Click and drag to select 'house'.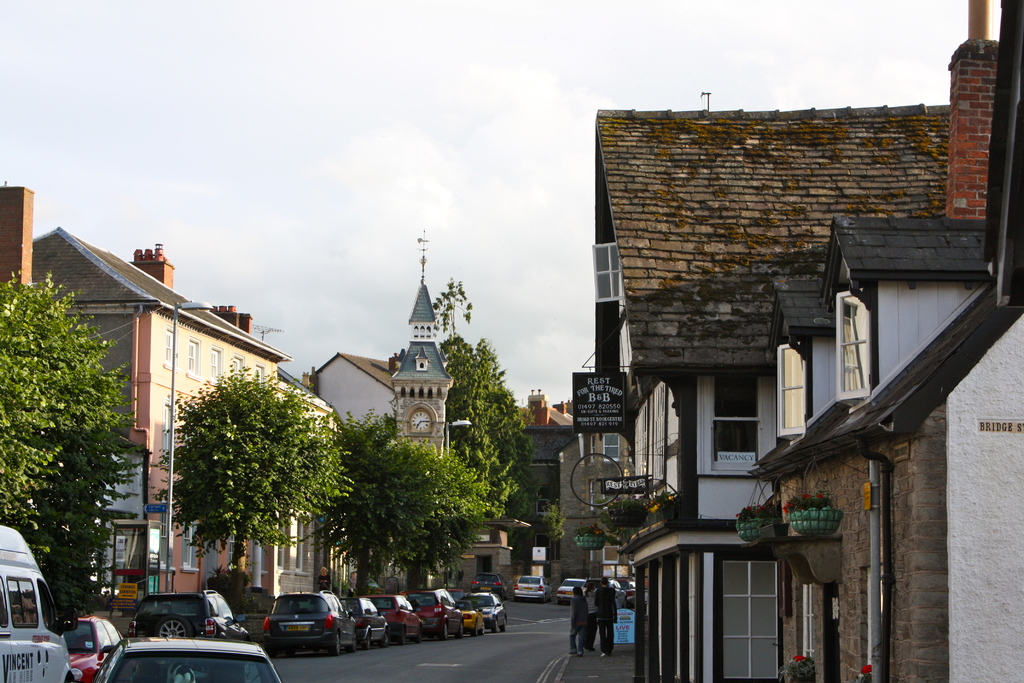
Selection: 573:105:953:682.
